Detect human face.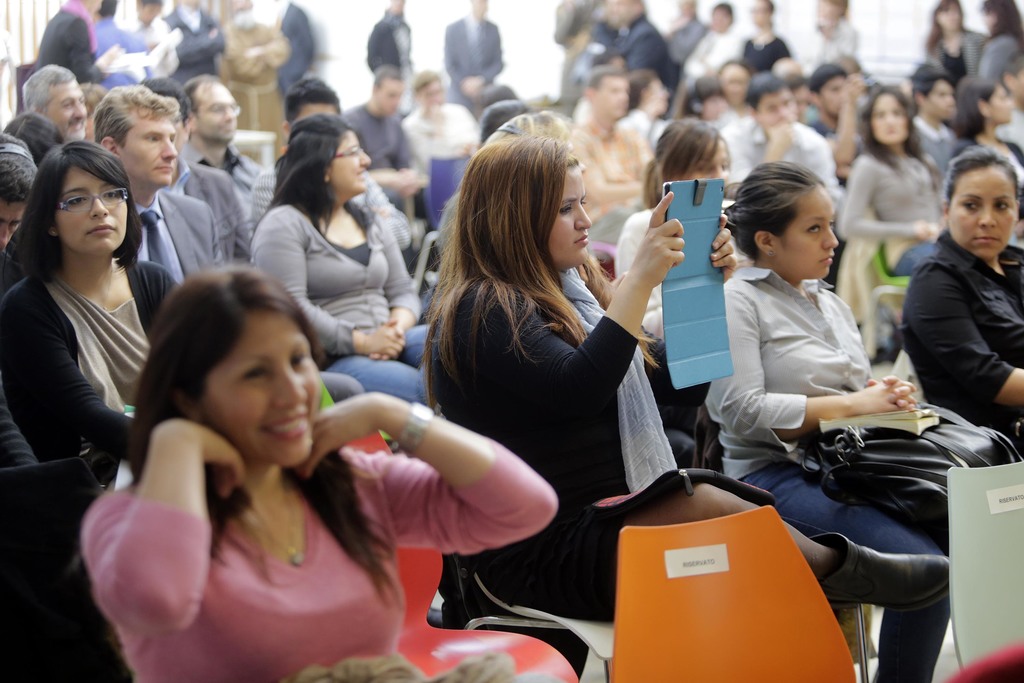
Detected at x1=328, y1=131, x2=367, y2=188.
